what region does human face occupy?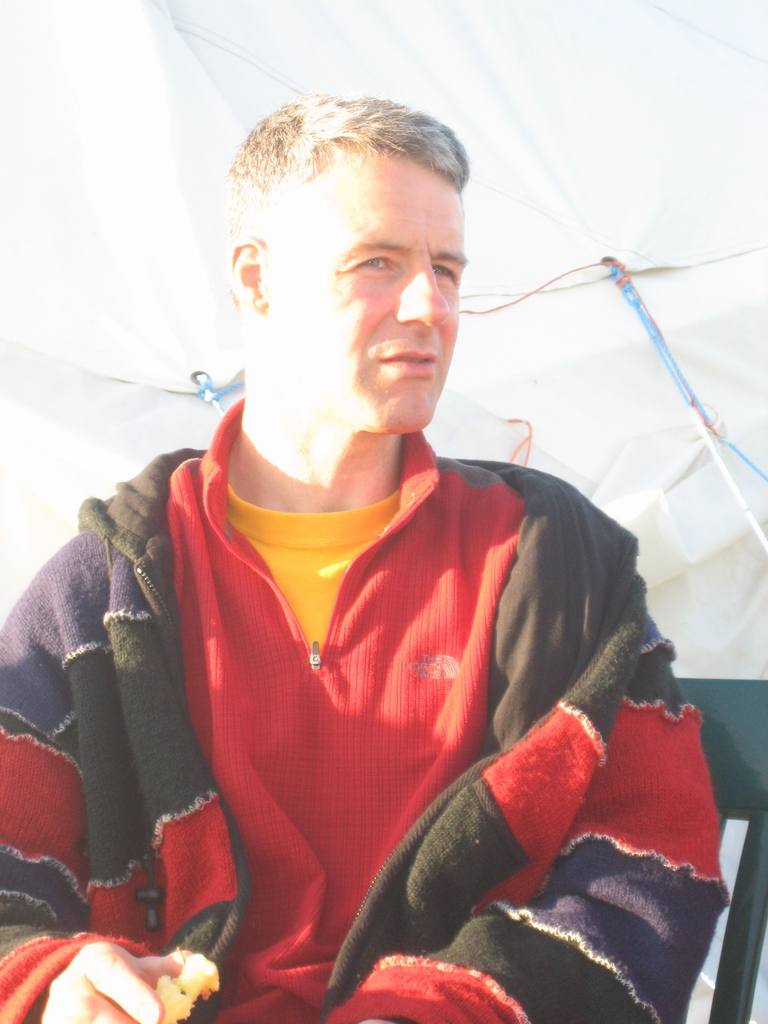
pyautogui.locateOnScreen(266, 157, 464, 436).
